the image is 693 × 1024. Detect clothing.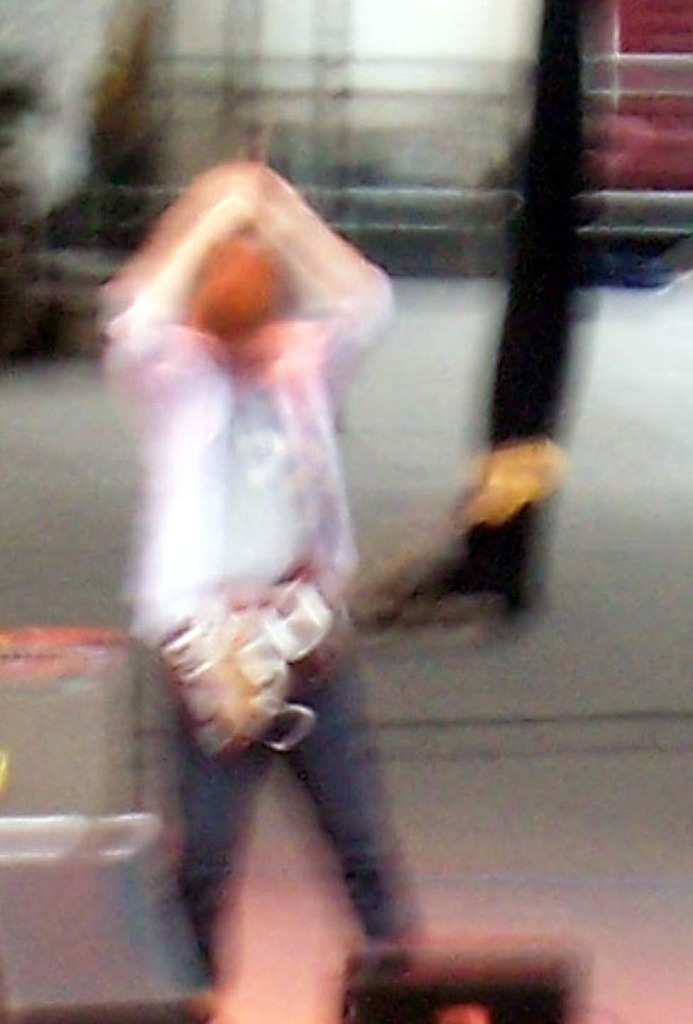
Detection: [88,159,430,1006].
